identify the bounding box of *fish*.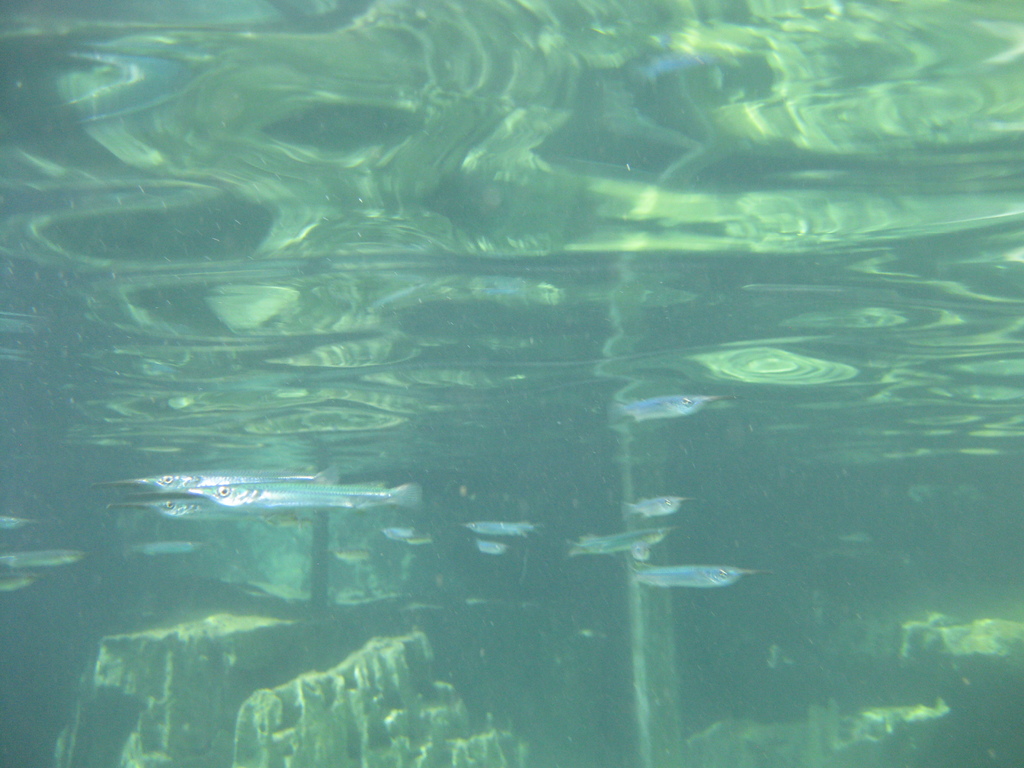
detection(96, 468, 339, 493).
